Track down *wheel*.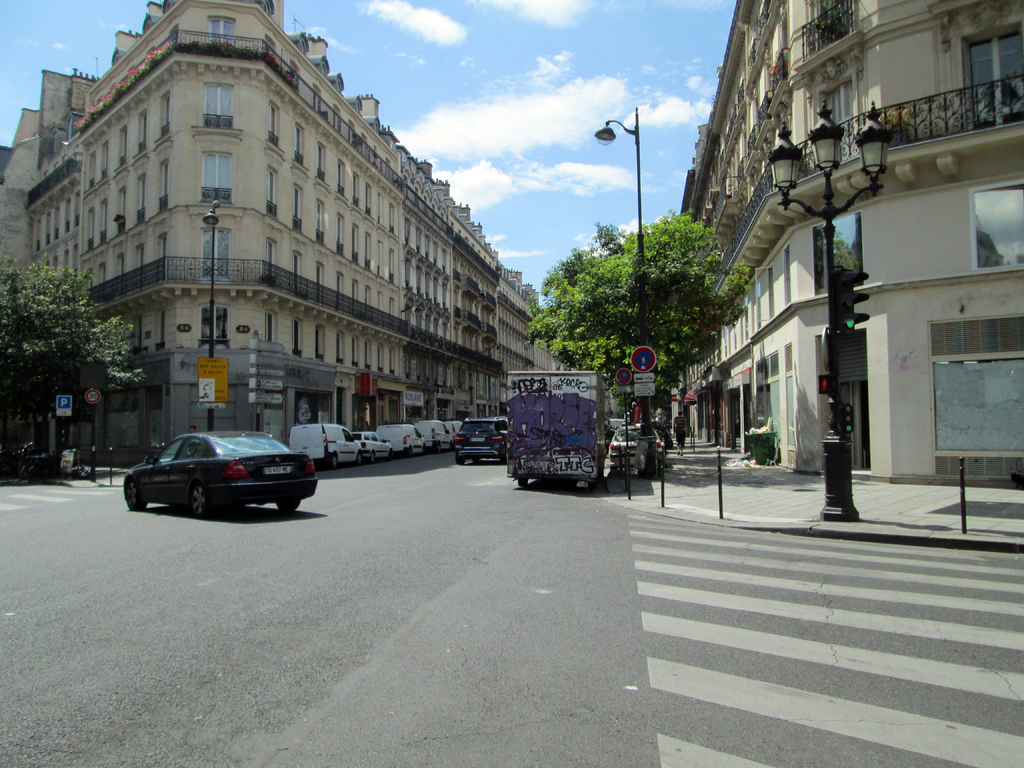
Tracked to (left=124, top=478, right=148, bottom=511).
